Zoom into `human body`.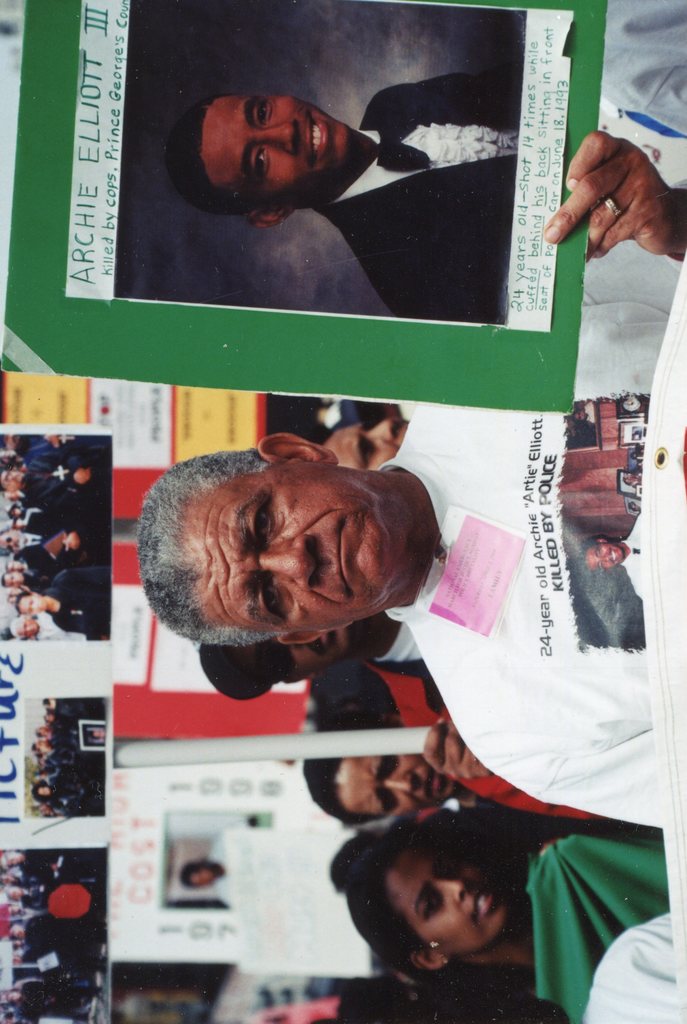
Zoom target: bbox=(140, 130, 686, 831).
